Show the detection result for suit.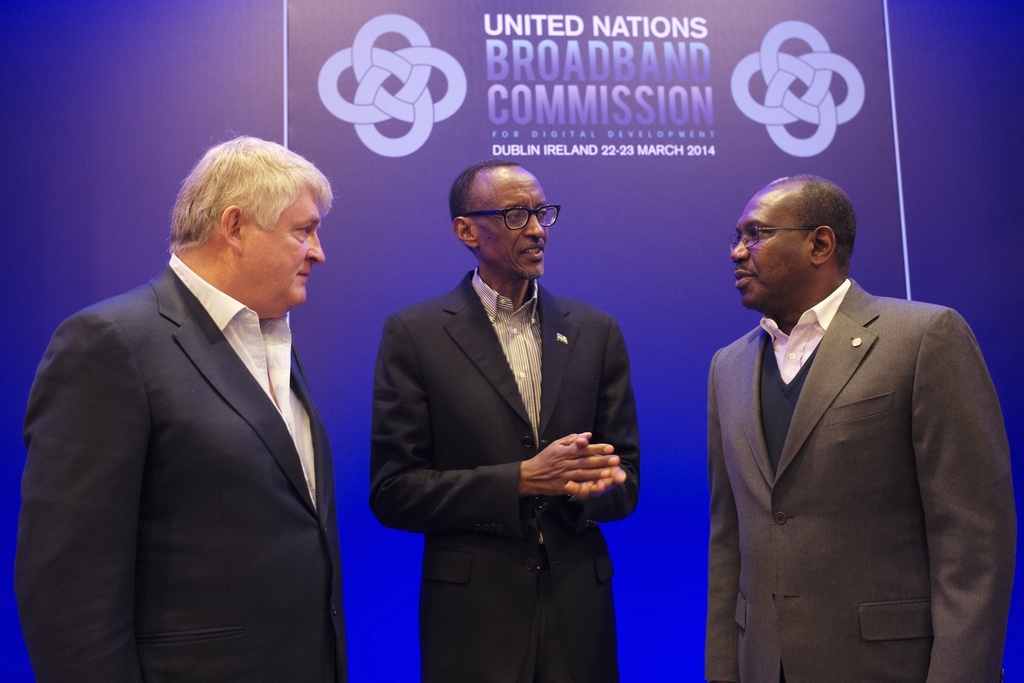
[x1=4, y1=251, x2=360, y2=682].
